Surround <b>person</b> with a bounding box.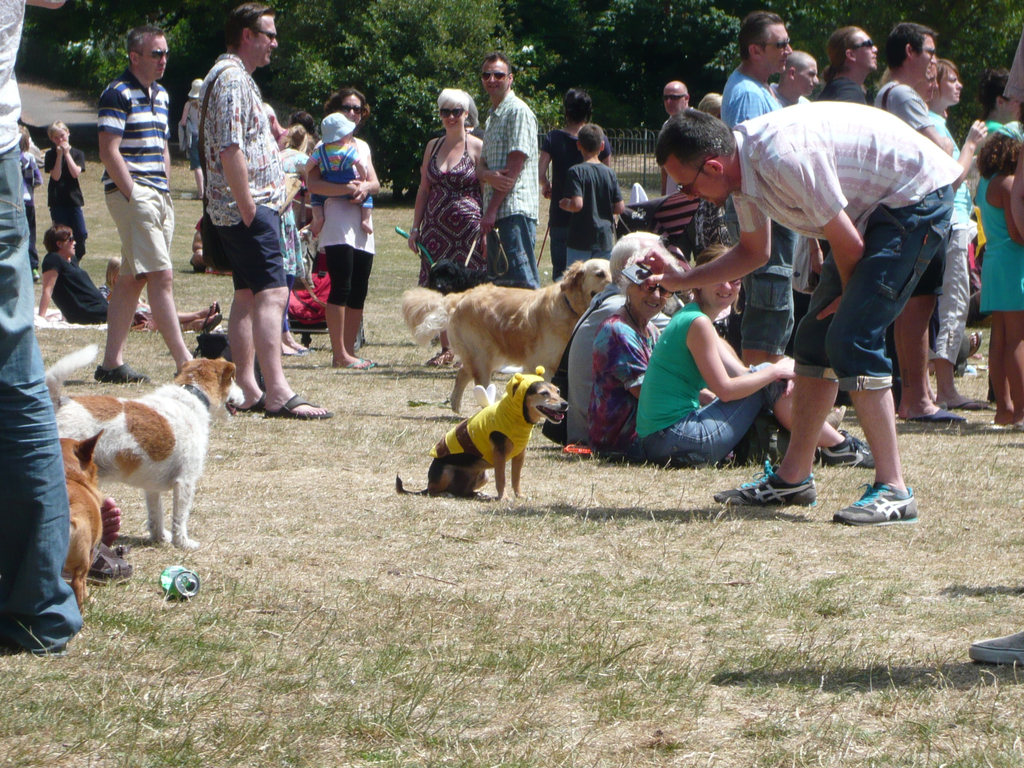
[76,39,173,410].
